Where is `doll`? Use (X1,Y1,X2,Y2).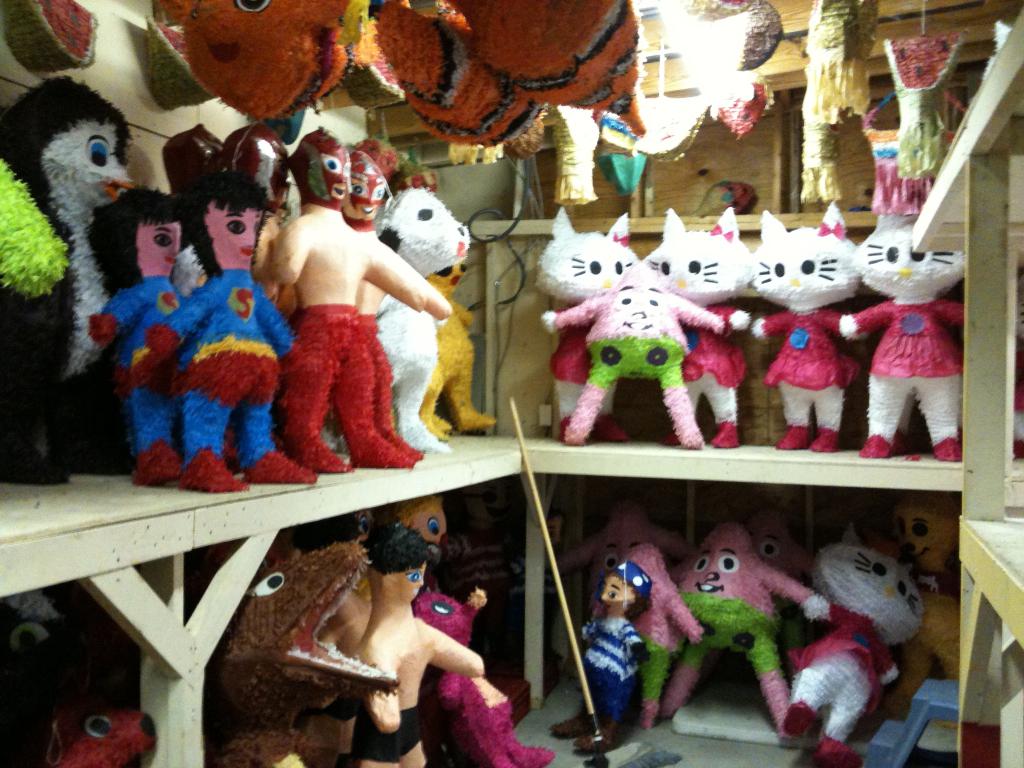
(15,700,159,761).
